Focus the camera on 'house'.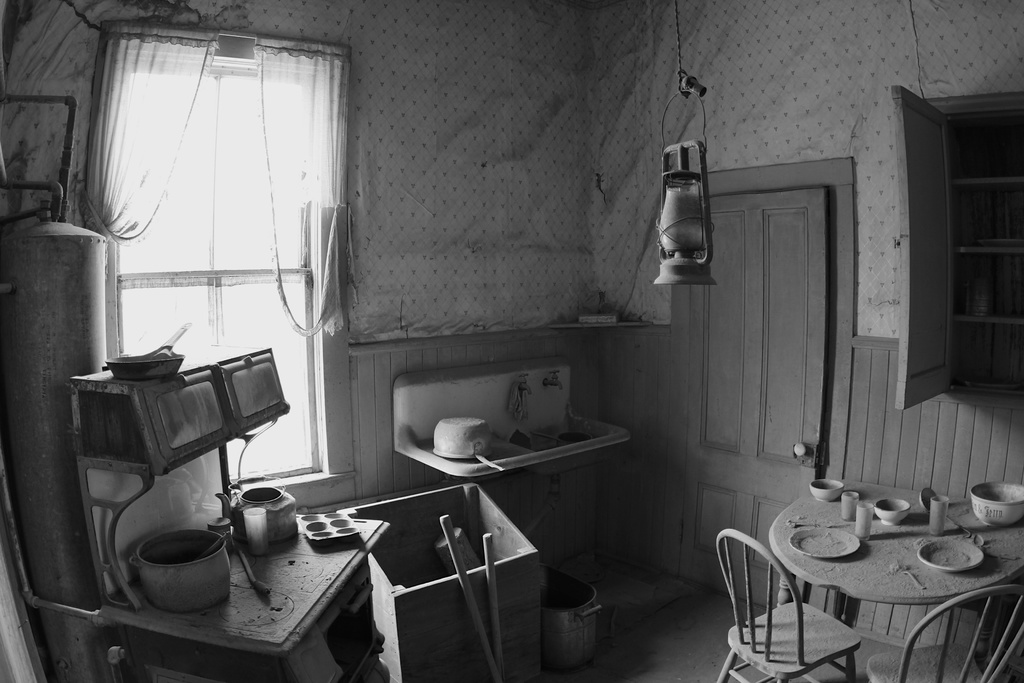
Focus region: box=[0, 0, 1023, 682].
